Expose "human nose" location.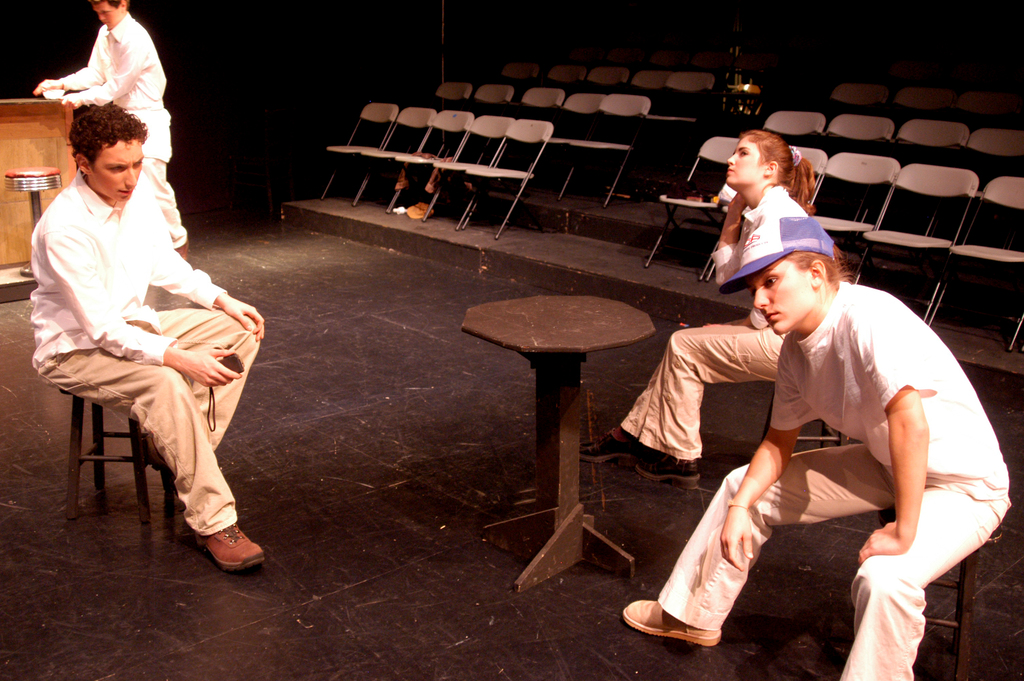
Exposed at l=124, t=167, r=138, b=186.
